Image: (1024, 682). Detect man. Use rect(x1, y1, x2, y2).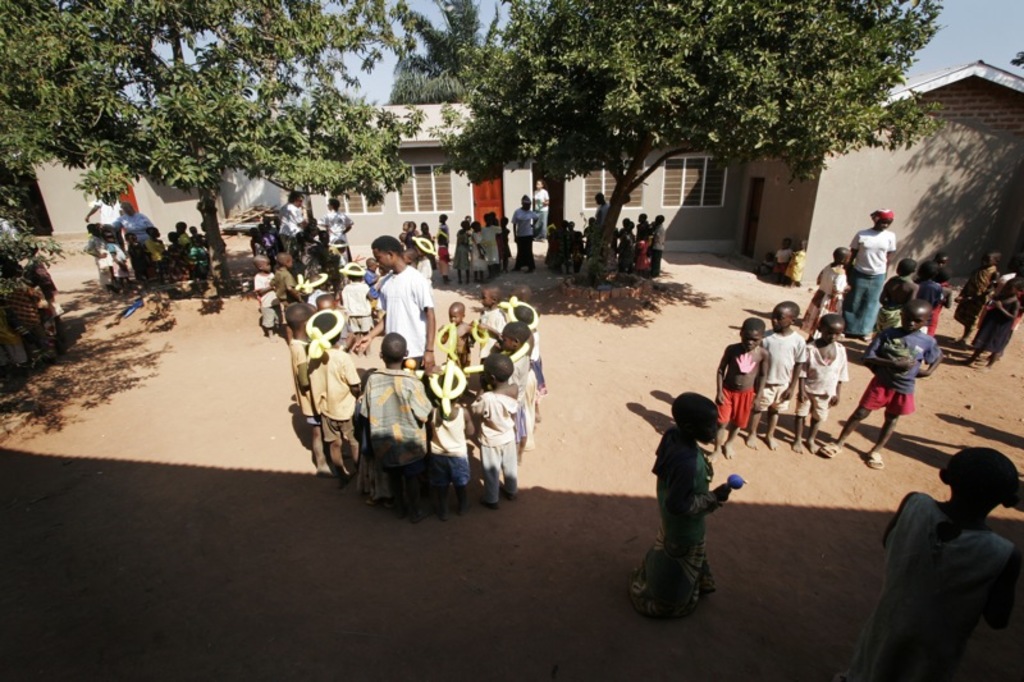
rect(873, 445, 1023, 664).
